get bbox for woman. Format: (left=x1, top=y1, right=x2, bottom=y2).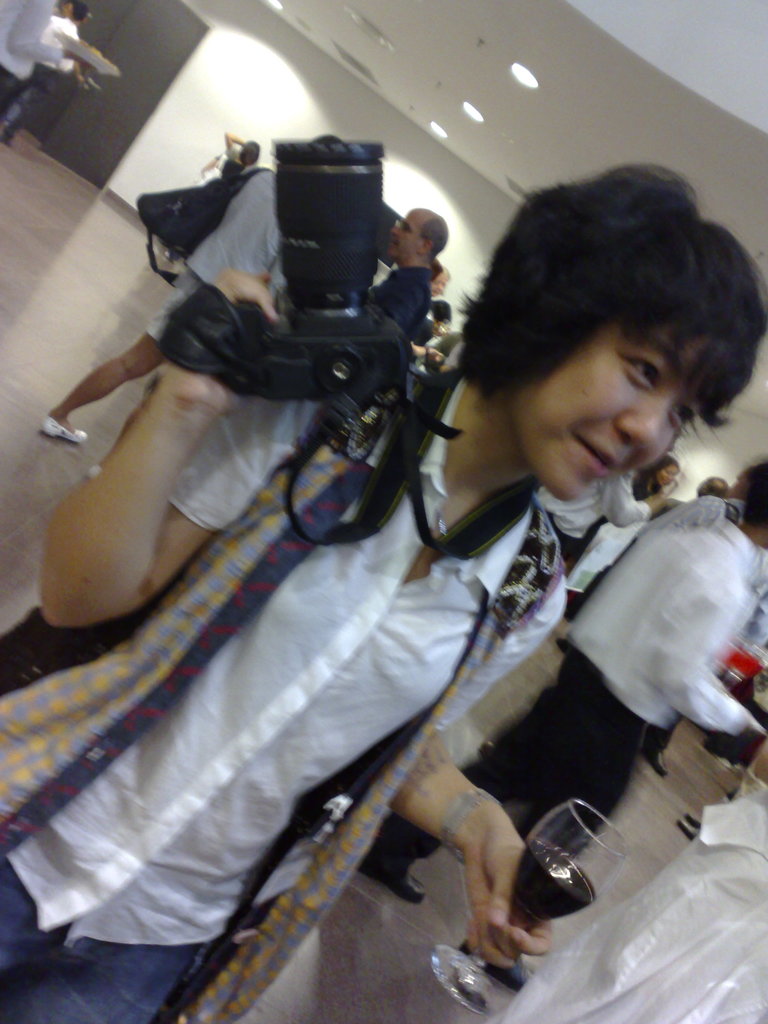
(left=575, top=456, right=681, bottom=602).
